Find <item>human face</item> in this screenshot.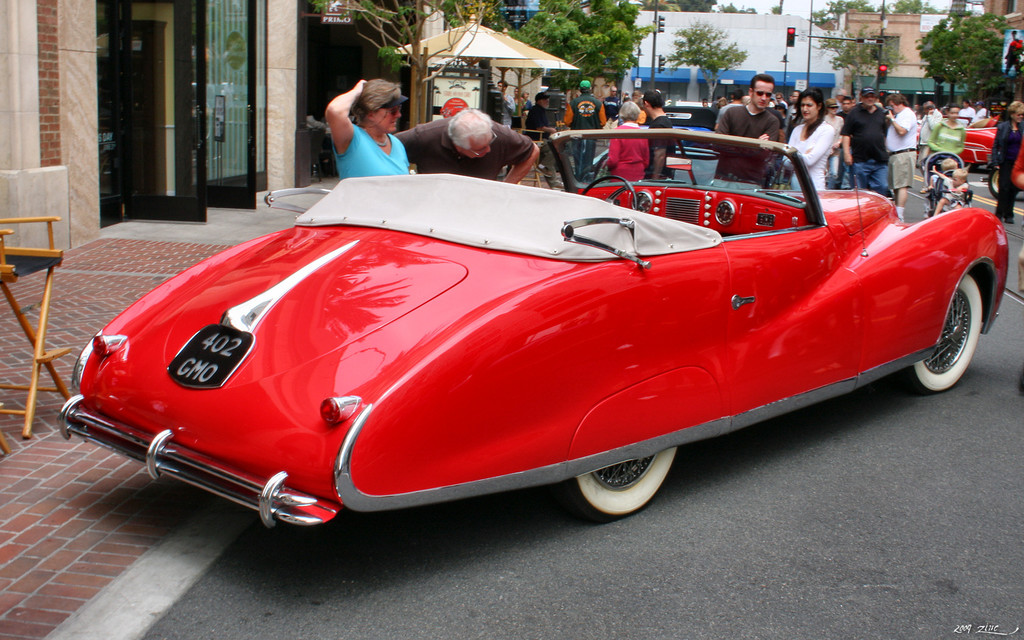
The bounding box for <item>human face</item> is select_region(608, 83, 618, 97).
